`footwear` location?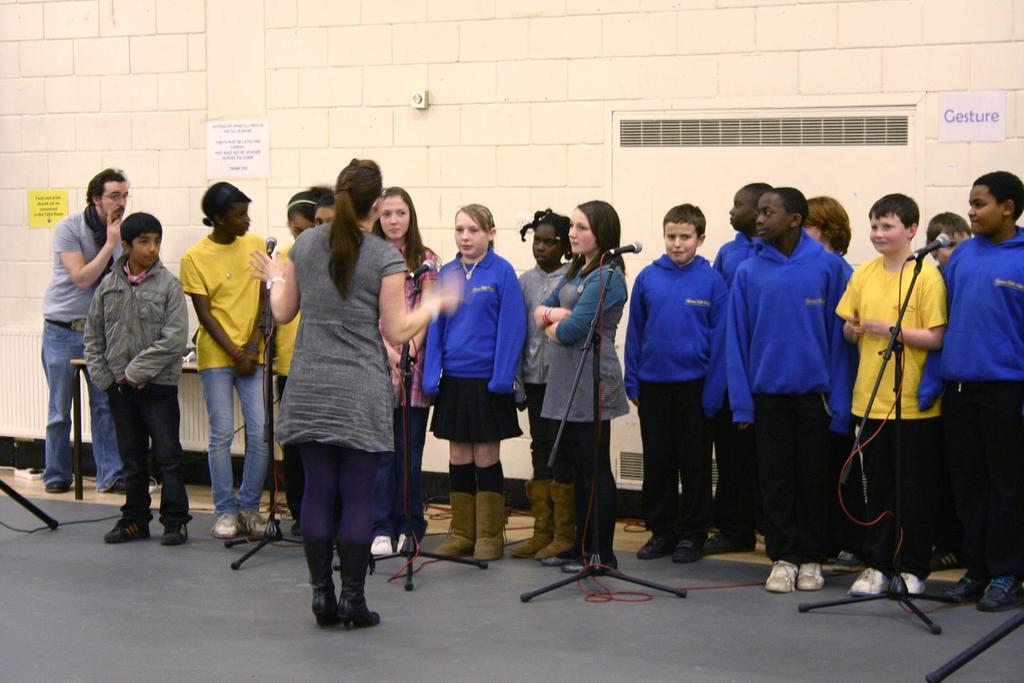
(947,561,979,602)
